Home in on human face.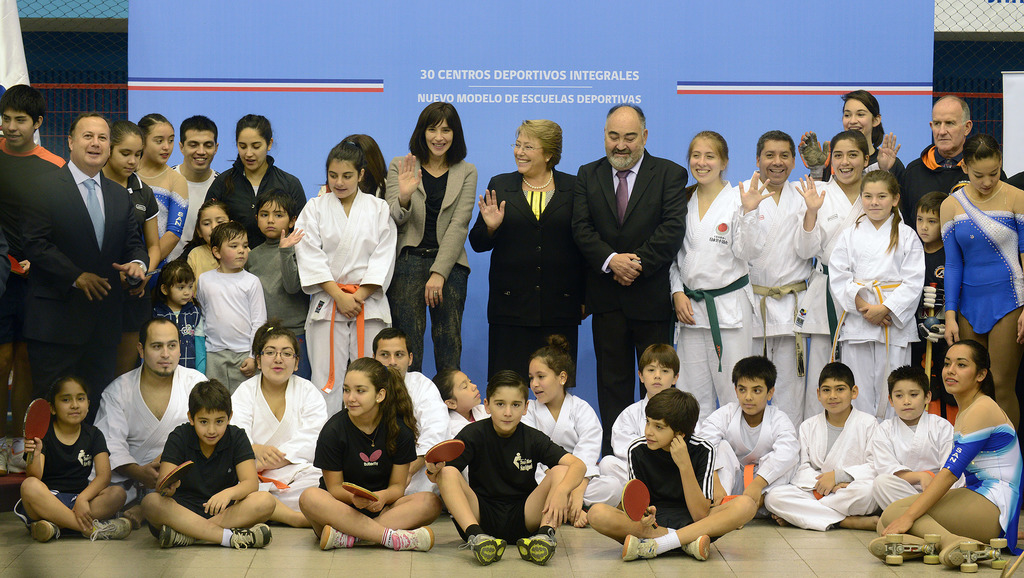
Homed in at BBox(146, 126, 172, 161).
